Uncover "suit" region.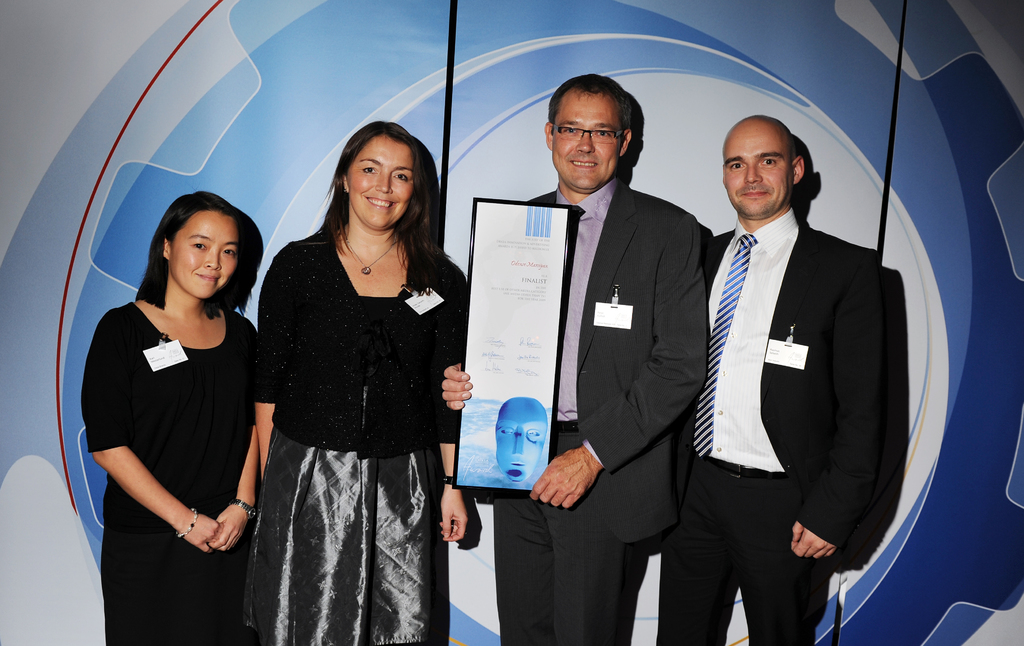
Uncovered: [left=486, top=186, right=710, bottom=645].
